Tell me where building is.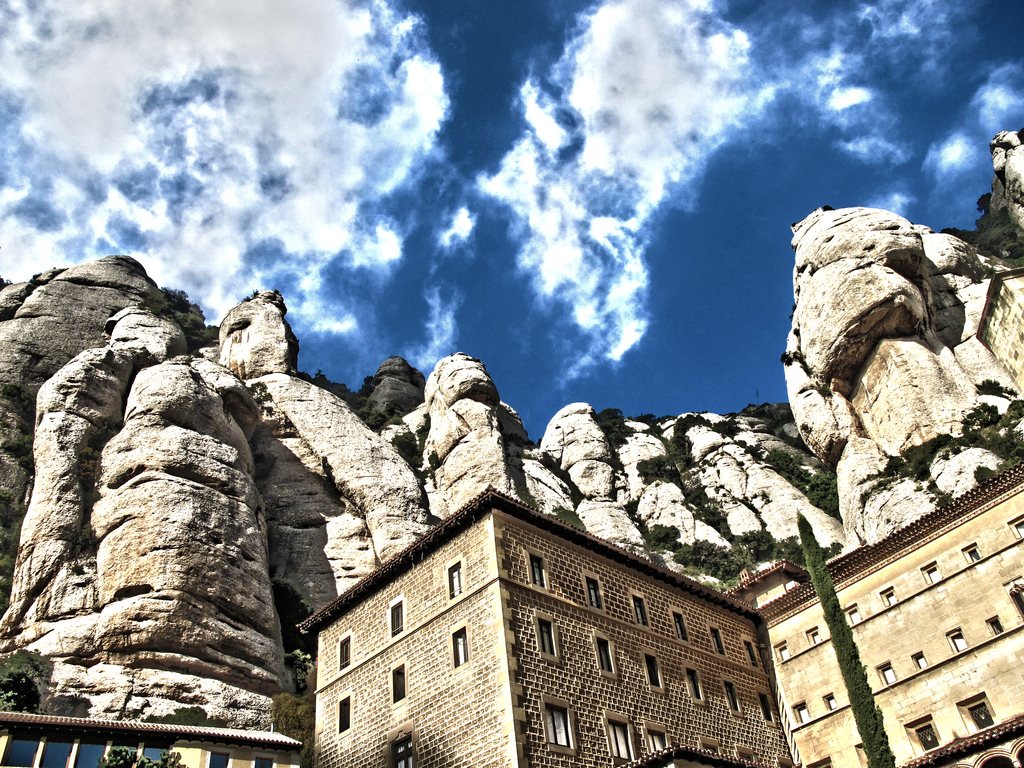
building is at 298, 483, 804, 767.
